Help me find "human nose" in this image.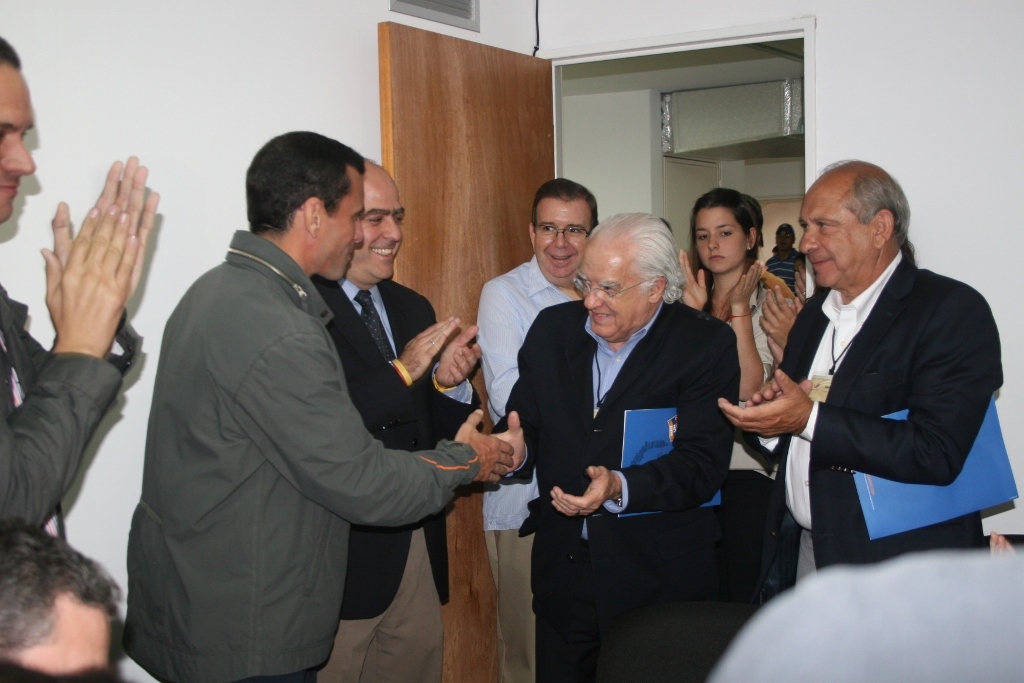
Found it: left=553, top=224, right=569, bottom=248.
